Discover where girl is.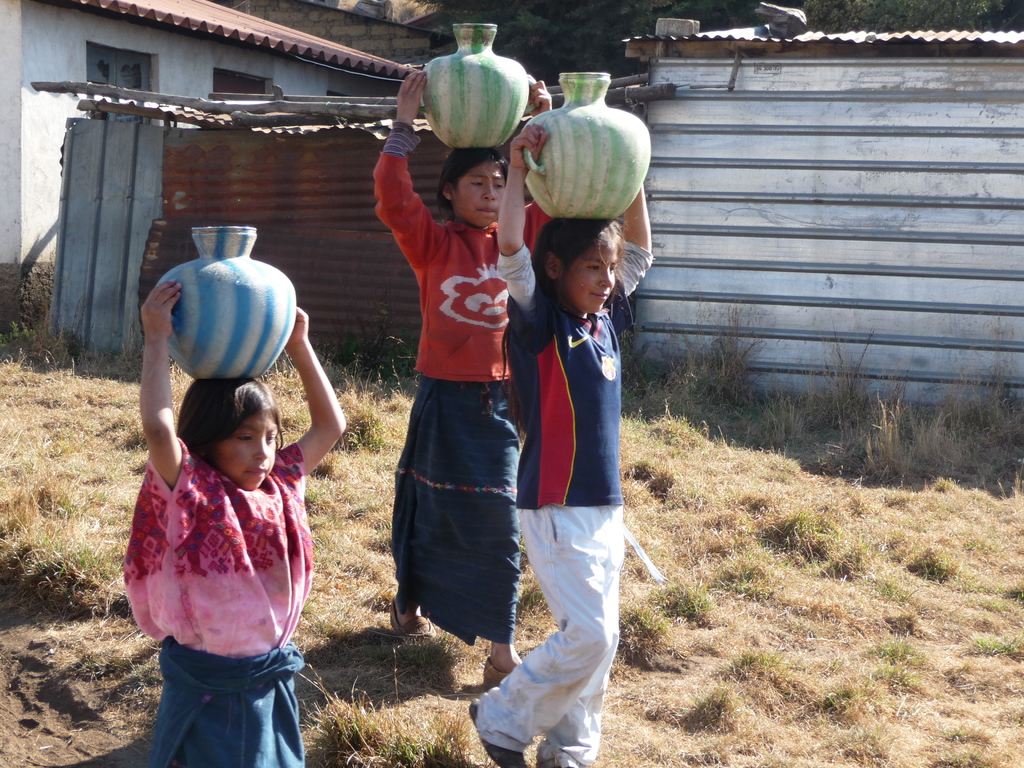
Discovered at 129,285,306,767.
